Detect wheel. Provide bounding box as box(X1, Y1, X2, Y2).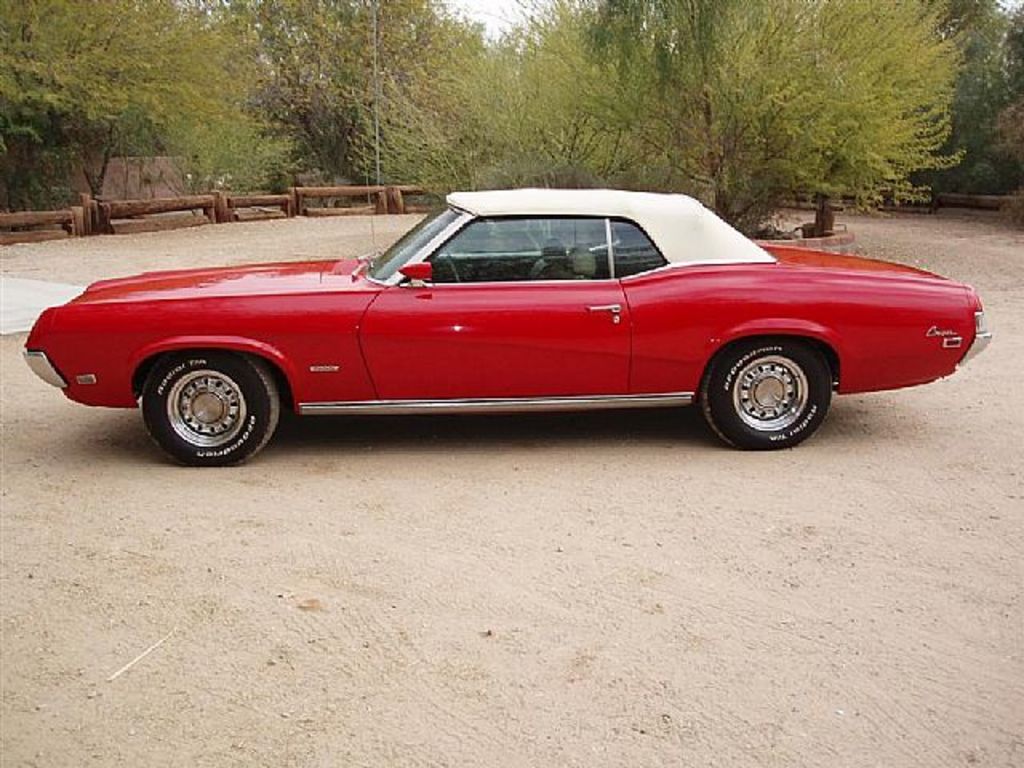
box(696, 328, 842, 437).
